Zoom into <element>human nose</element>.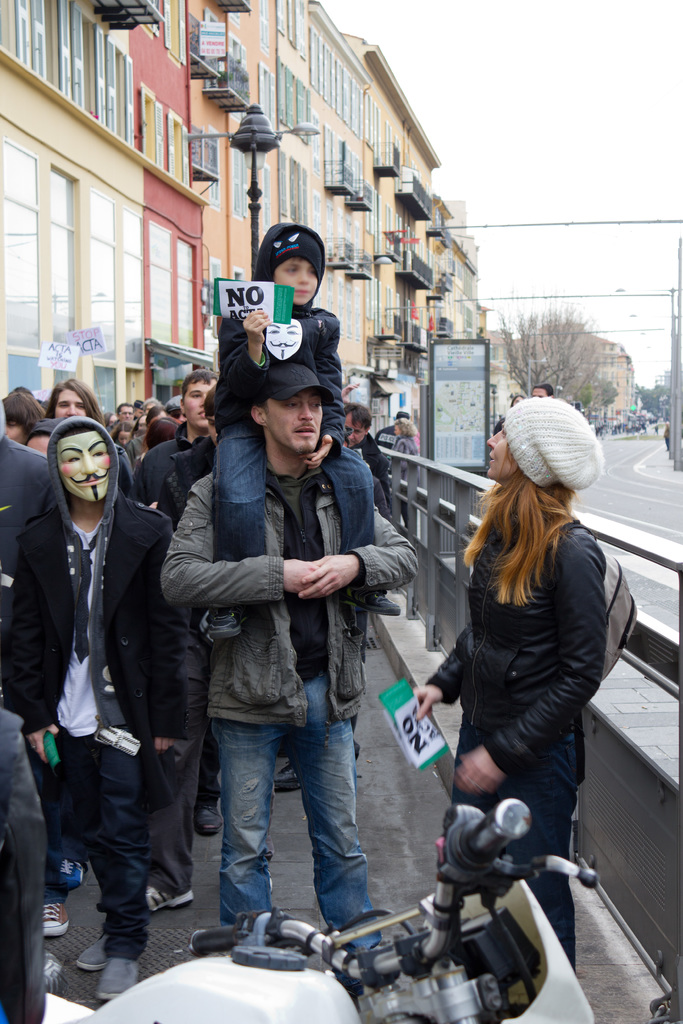
Zoom target: {"left": 348, "top": 430, "right": 354, "bottom": 436}.
